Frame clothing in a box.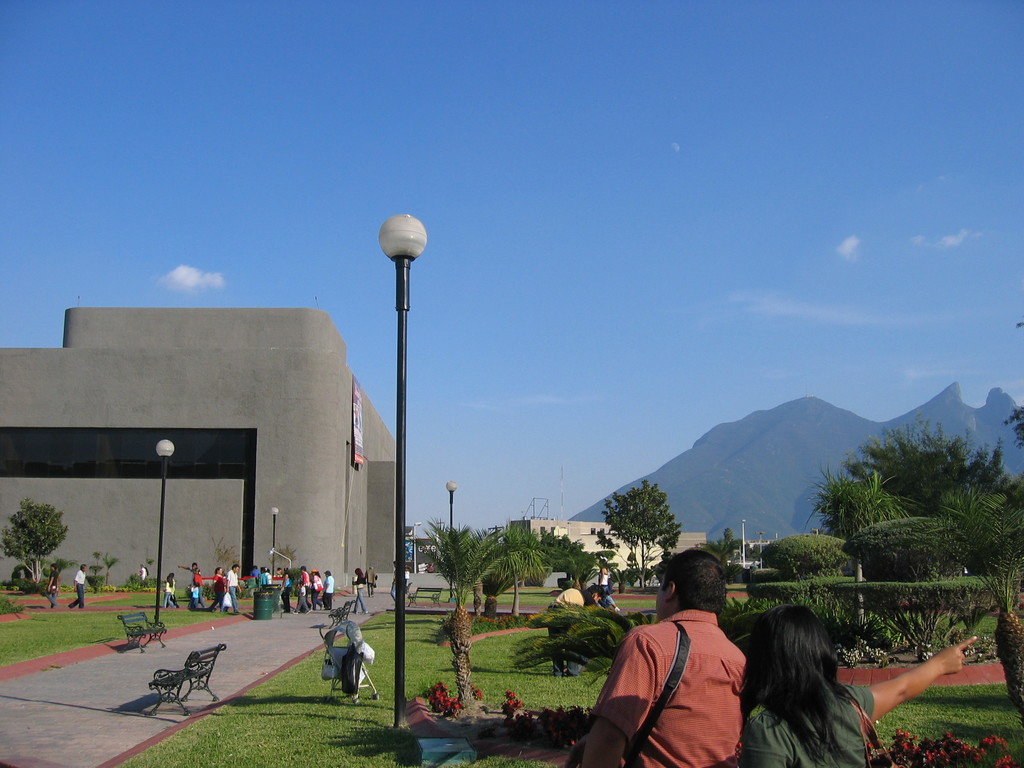
<box>353,576,368,617</box>.
